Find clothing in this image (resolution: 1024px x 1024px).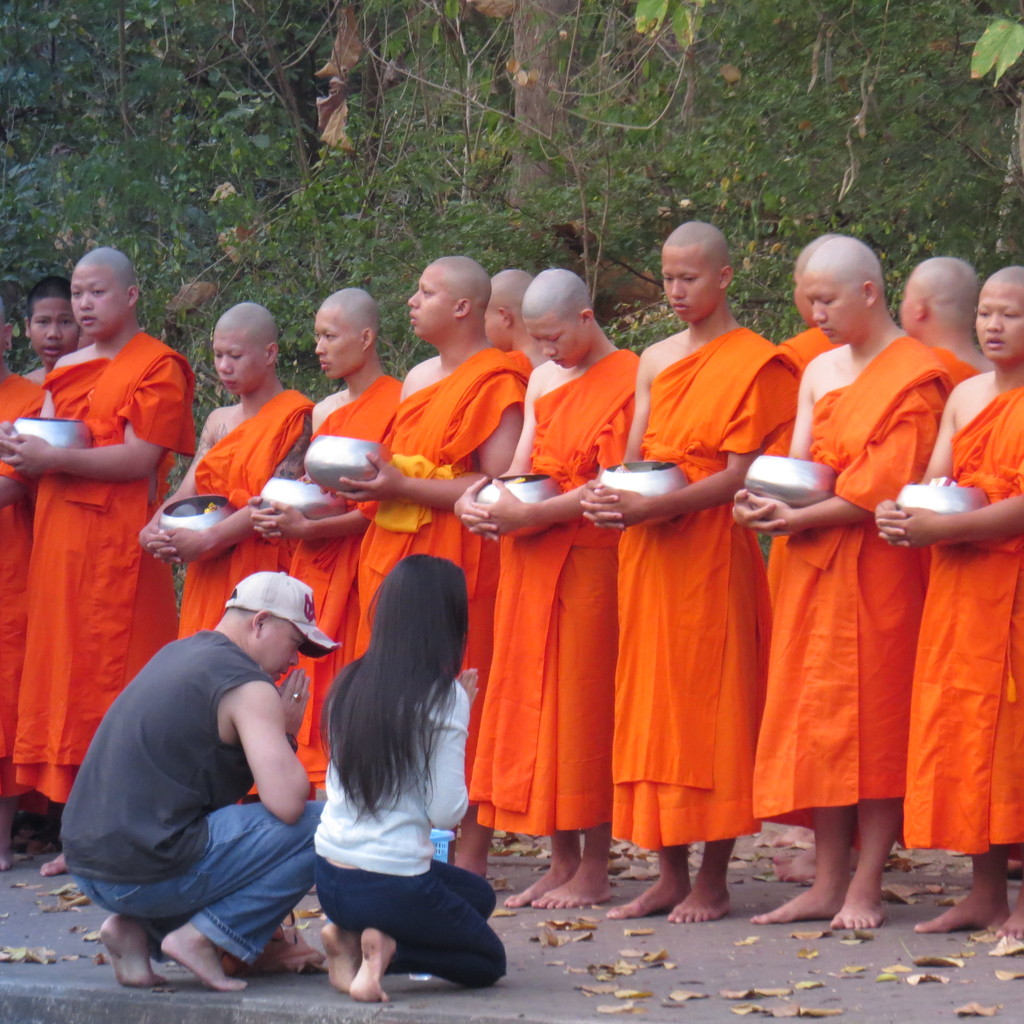
box=[307, 666, 506, 995].
